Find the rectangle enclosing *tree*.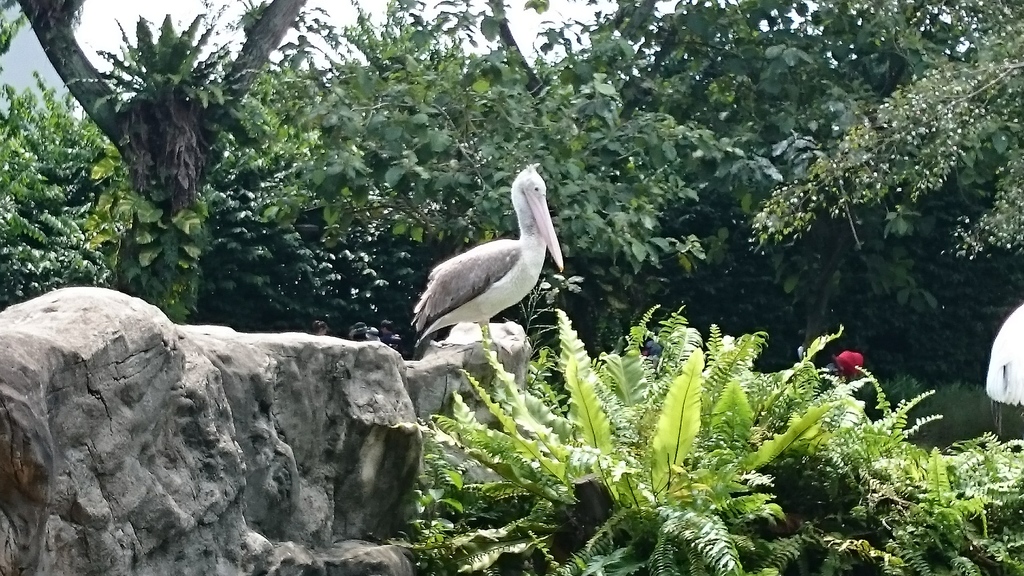
(left=15, top=0, right=311, bottom=321).
